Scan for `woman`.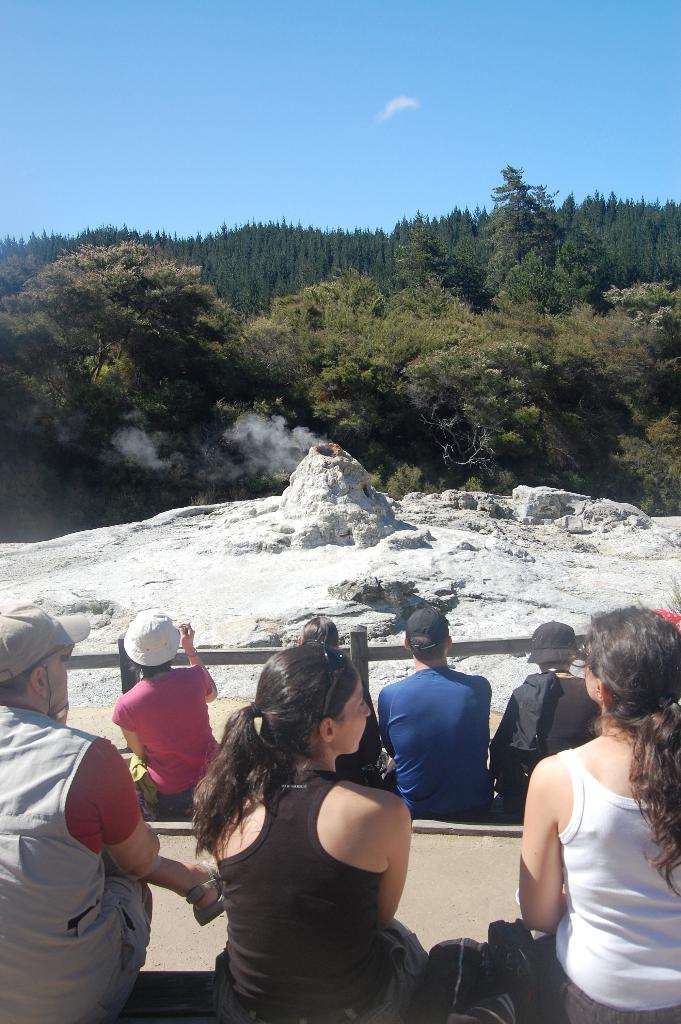
Scan result: Rect(505, 615, 677, 1022).
